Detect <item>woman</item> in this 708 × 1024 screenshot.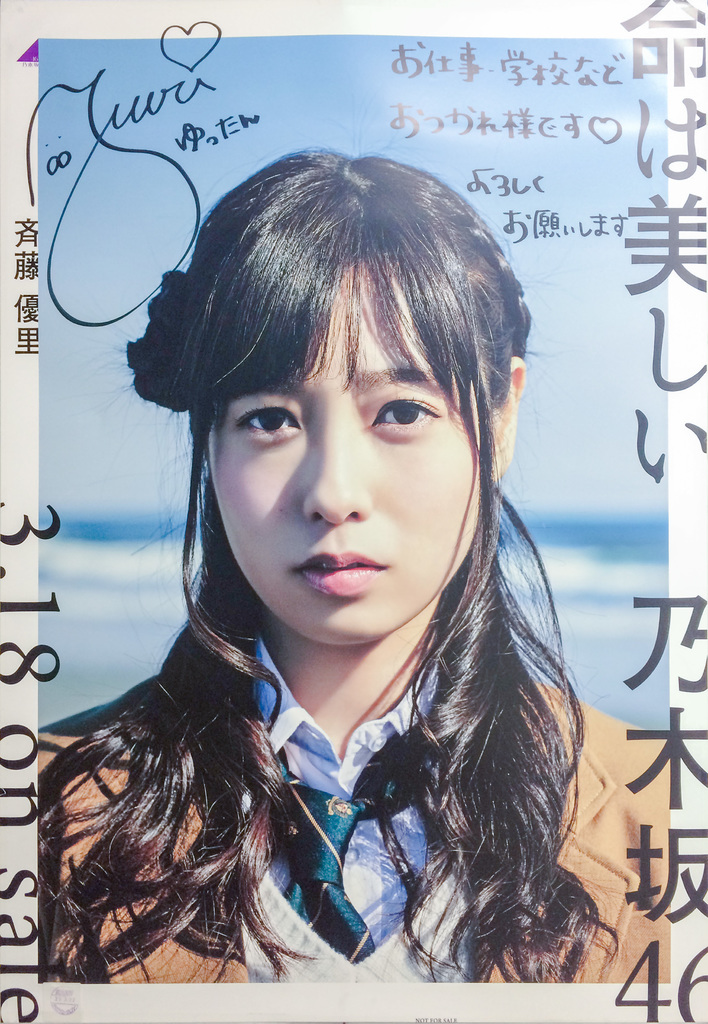
Detection: x1=36 y1=128 x2=650 y2=988.
